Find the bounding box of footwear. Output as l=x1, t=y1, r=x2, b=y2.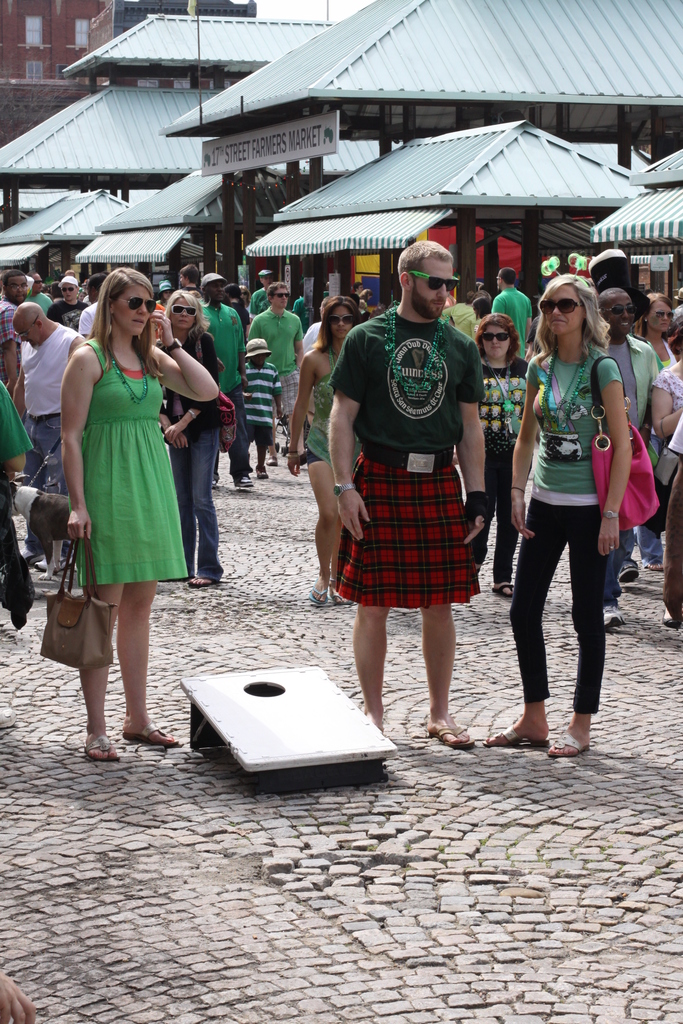
l=124, t=720, r=179, b=746.
